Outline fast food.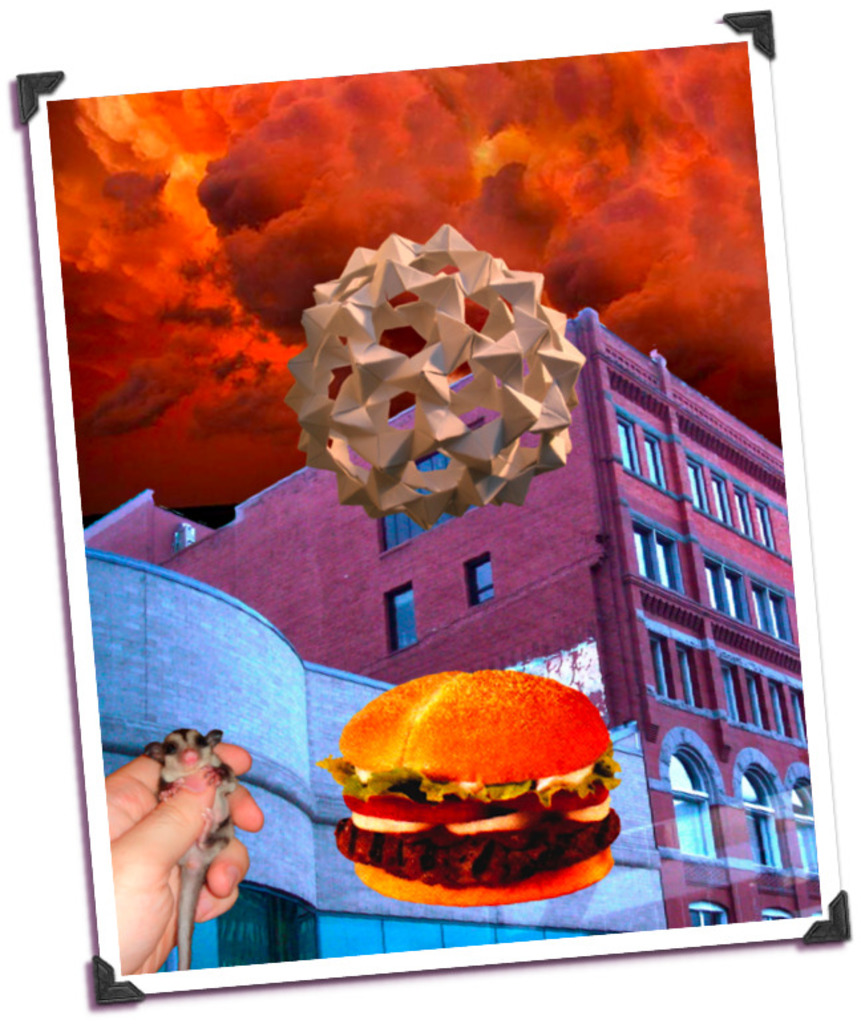
Outline: 319/649/634/919.
